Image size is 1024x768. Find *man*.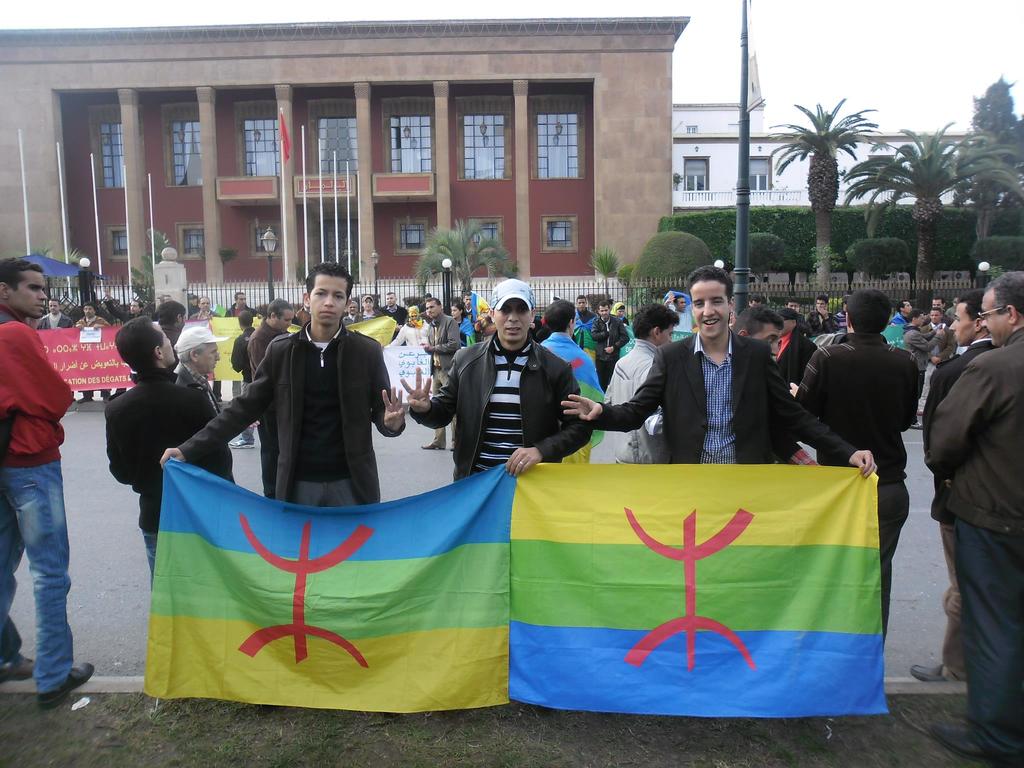
(924,298,957,326).
